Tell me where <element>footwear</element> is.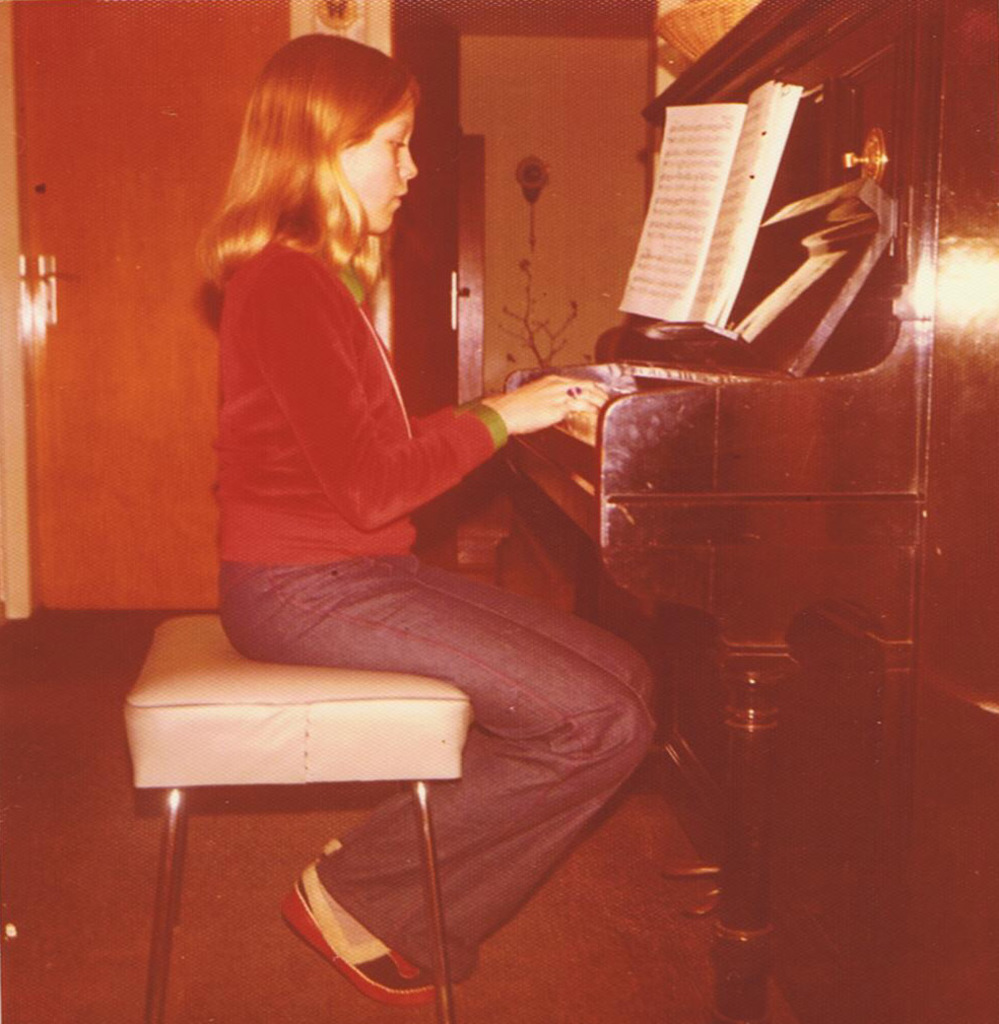
<element>footwear</element> is at BBox(272, 836, 490, 1012).
